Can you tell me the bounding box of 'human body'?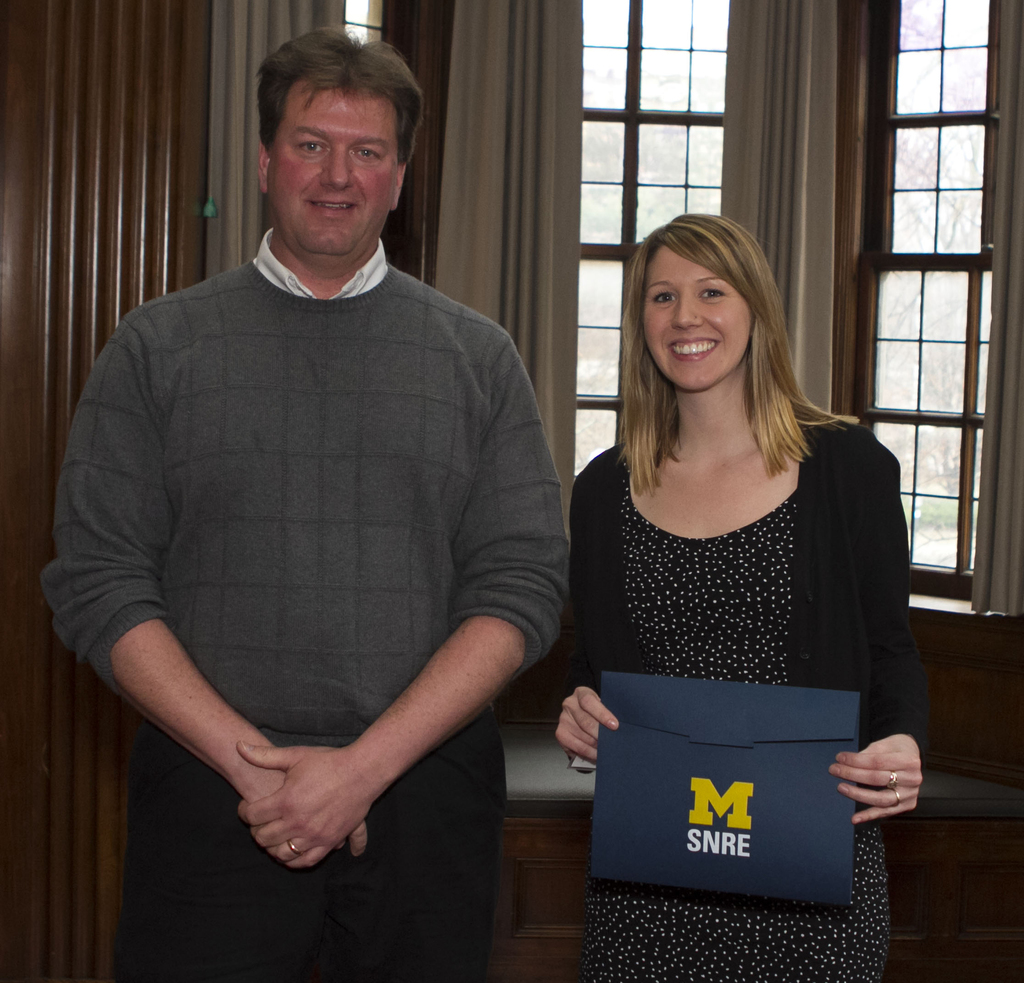
(88, 114, 595, 982).
